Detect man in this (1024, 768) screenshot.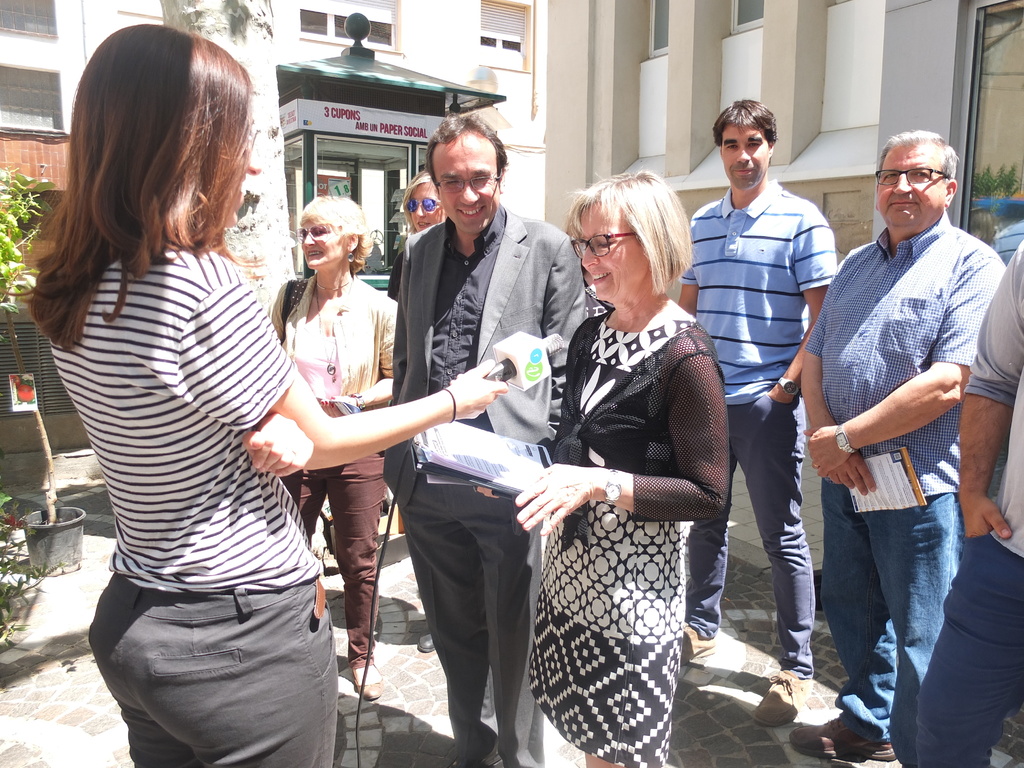
Detection: <box>800,130,1023,767</box>.
